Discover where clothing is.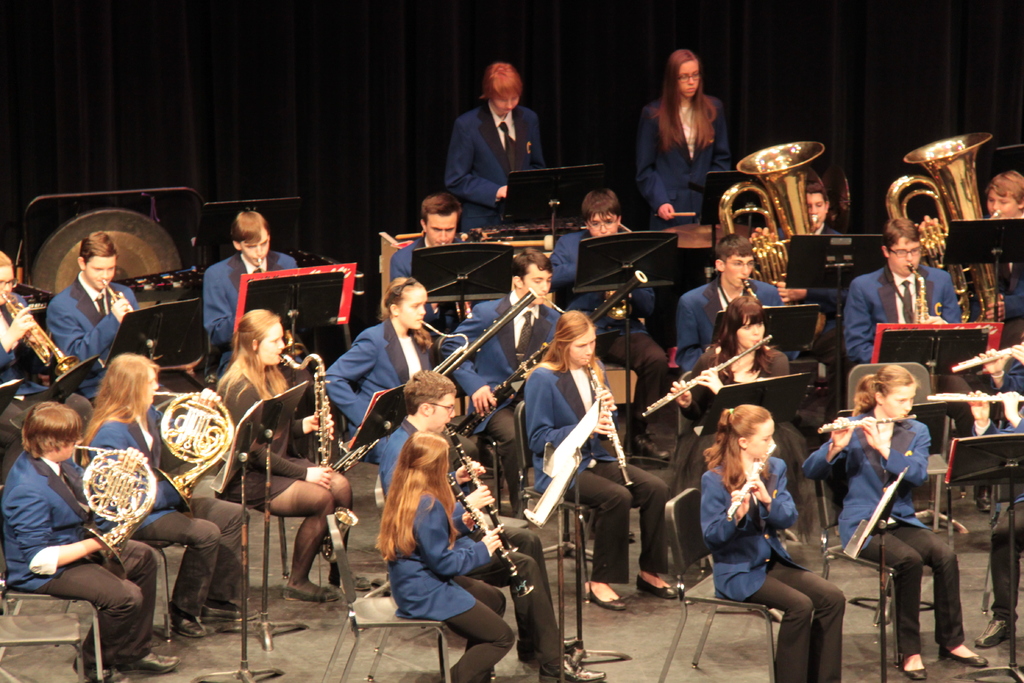
Discovered at bbox(695, 327, 820, 408).
